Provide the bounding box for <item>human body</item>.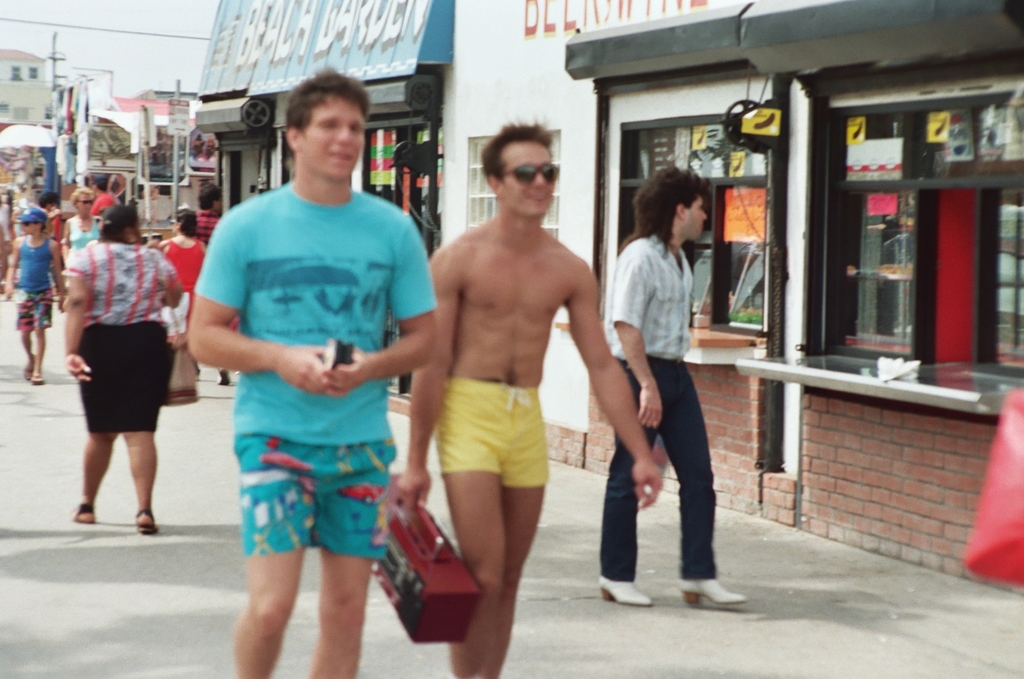
bbox=(92, 173, 114, 213).
